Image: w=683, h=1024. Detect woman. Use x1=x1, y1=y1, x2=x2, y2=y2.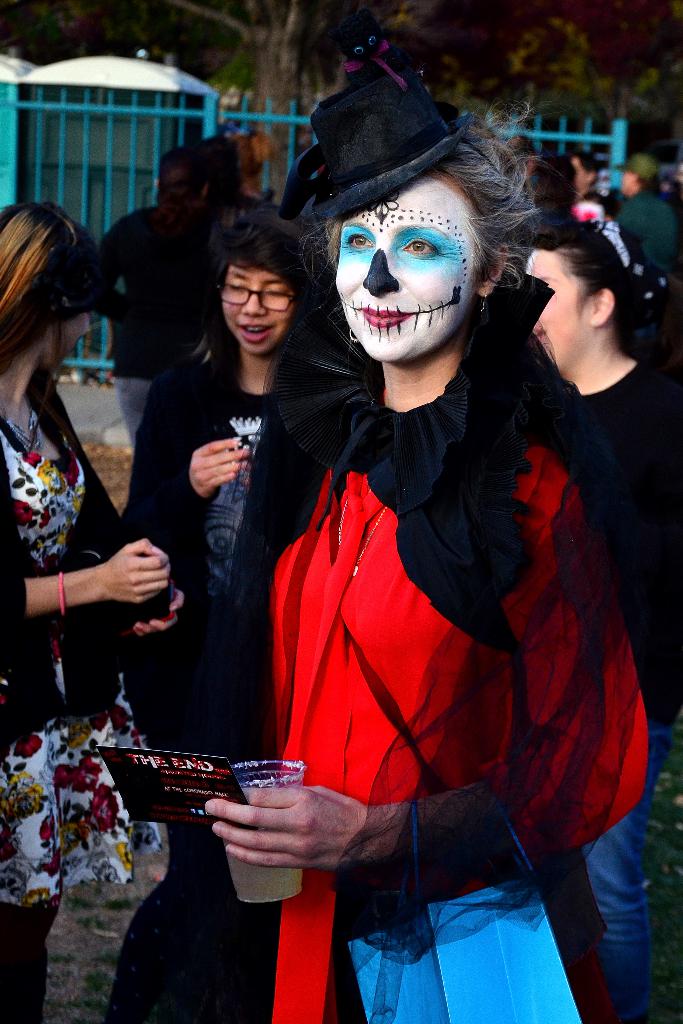
x1=0, y1=200, x2=187, y2=1023.
